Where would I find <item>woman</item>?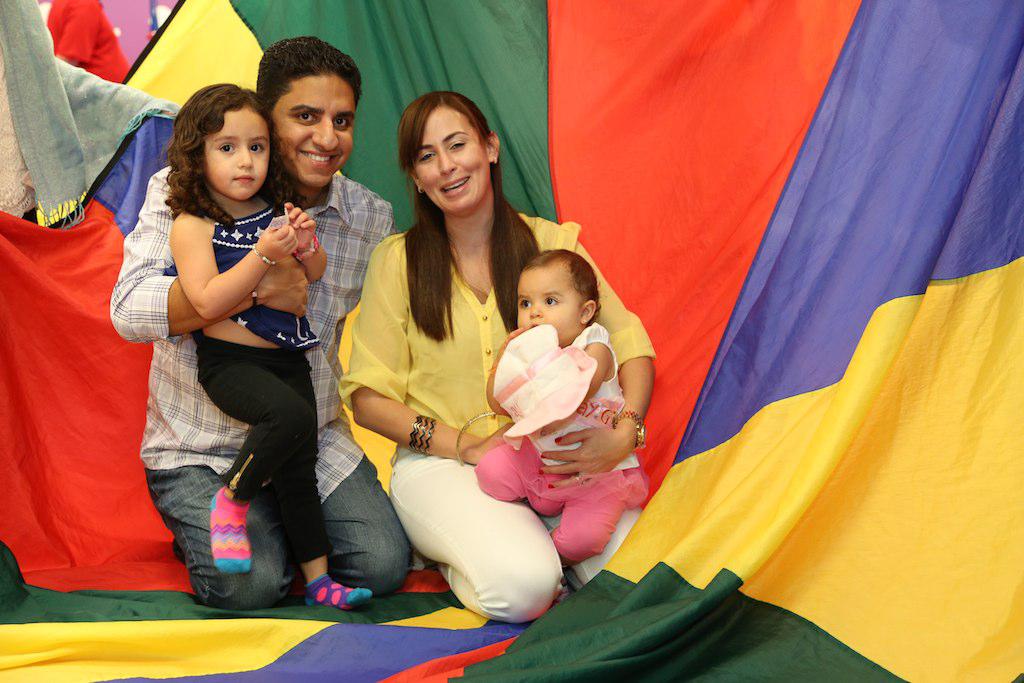
At select_region(341, 96, 584, 651).
